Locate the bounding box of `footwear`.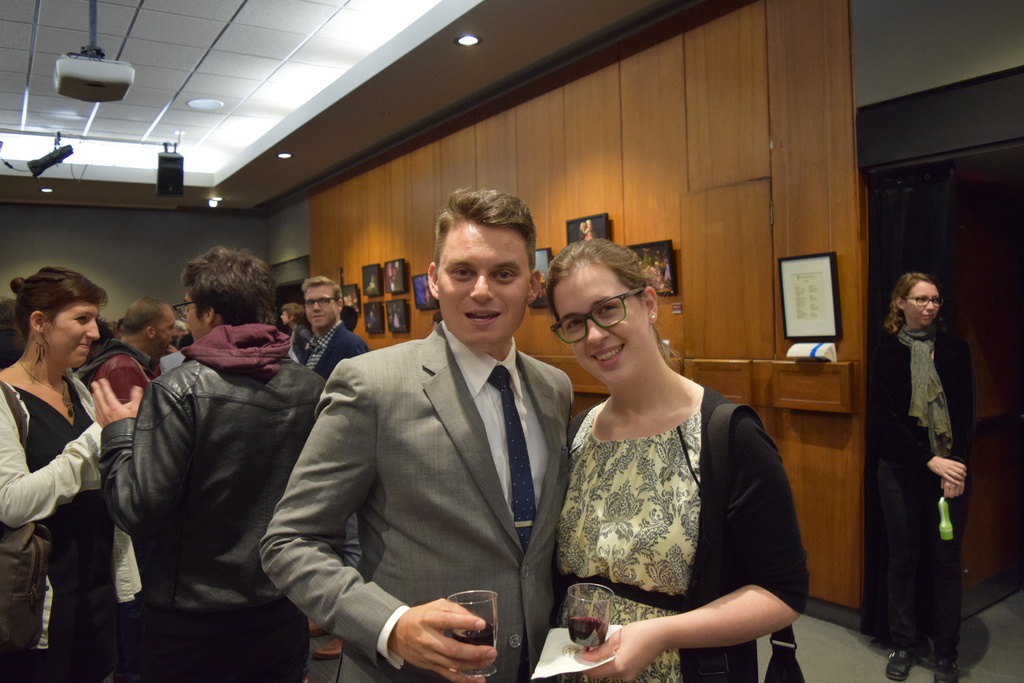
Bounding box: Rect(884, 644, 916, 682).
